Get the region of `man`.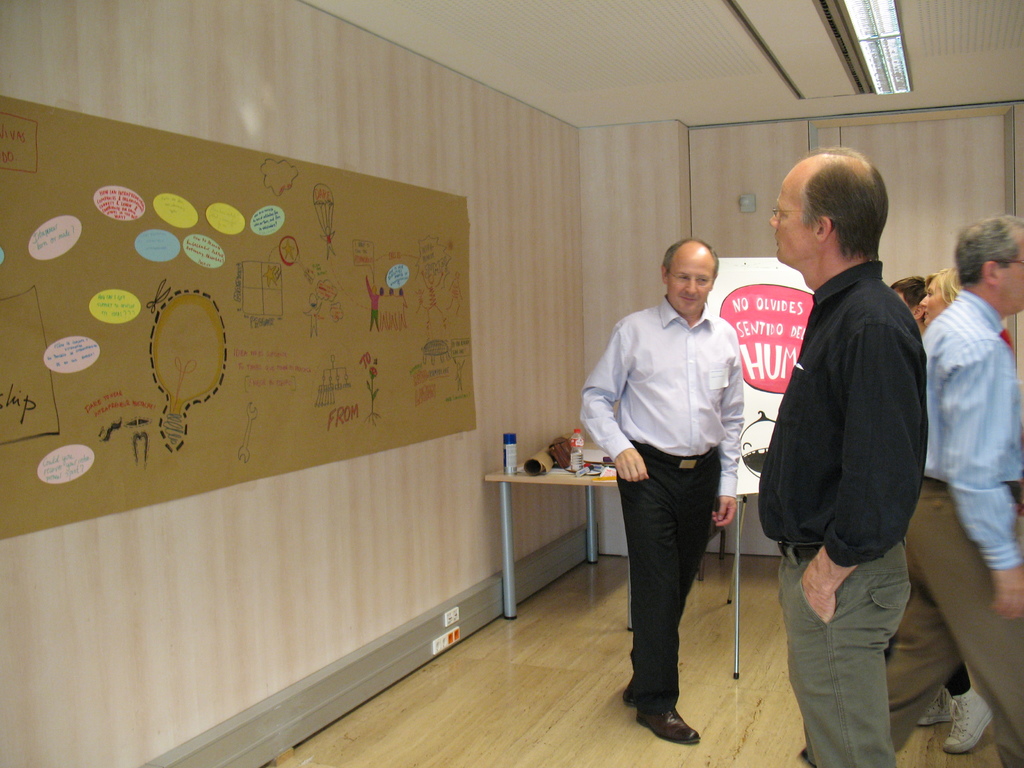
detection(794, 212, 1023, 767).
